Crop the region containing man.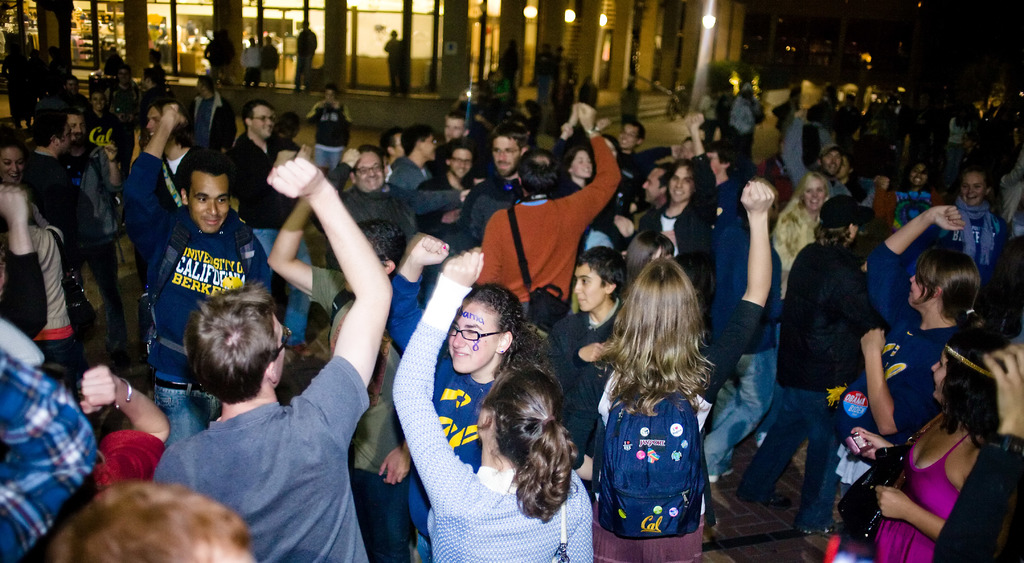
Crop region: region(732, 194, 866, 537).
